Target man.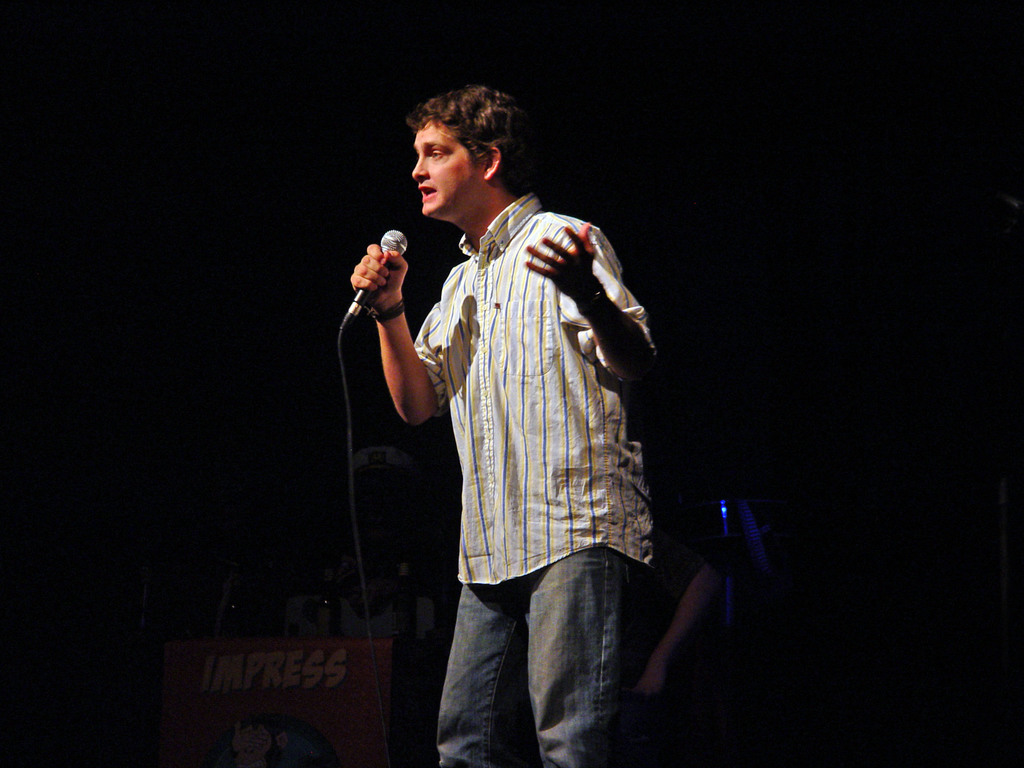
Target region: [left=349, top=86, right=659, bottom=767].
